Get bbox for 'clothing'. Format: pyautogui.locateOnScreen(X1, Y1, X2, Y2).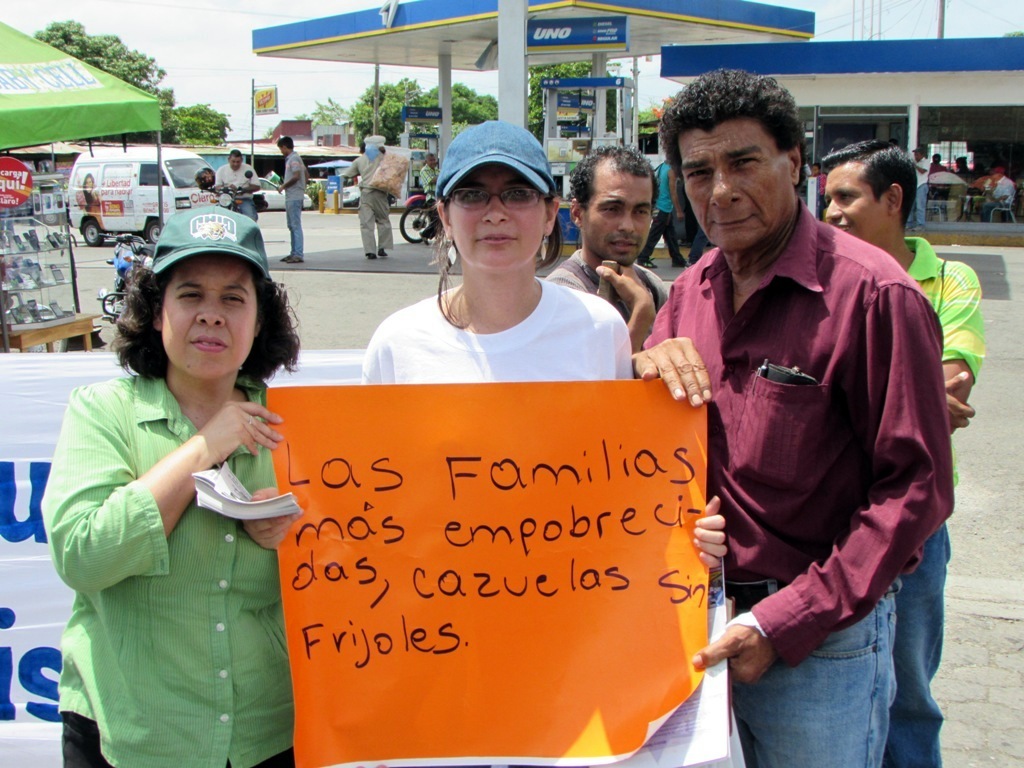
pyautogui.locateOnScreen(884, 233, 984, 767).
